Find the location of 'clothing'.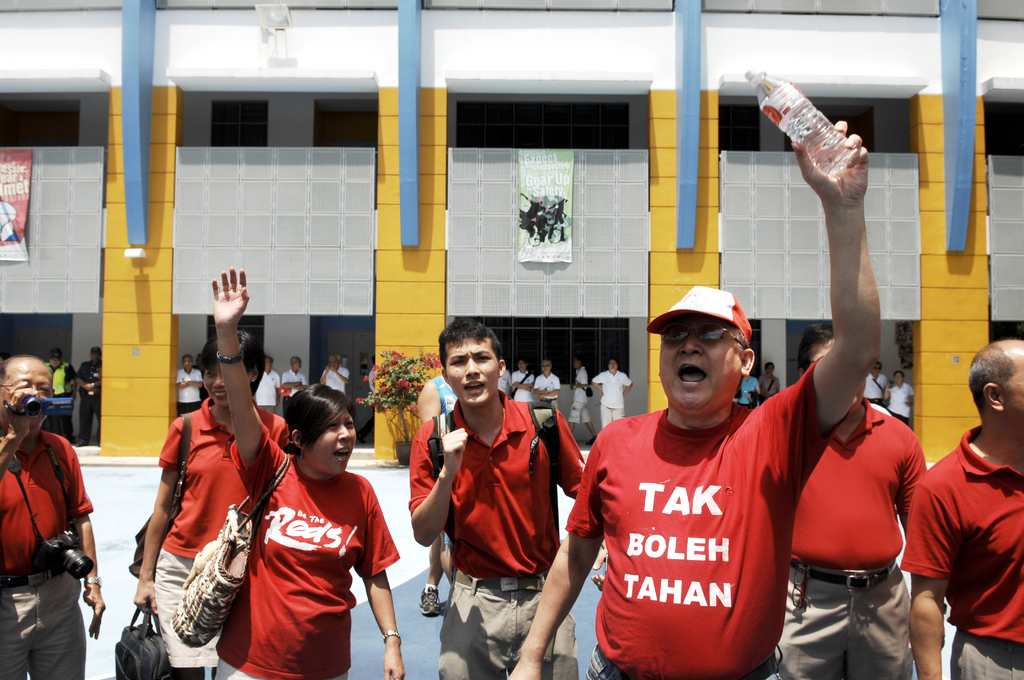
Location: <box>510,371,535,407</box>.
